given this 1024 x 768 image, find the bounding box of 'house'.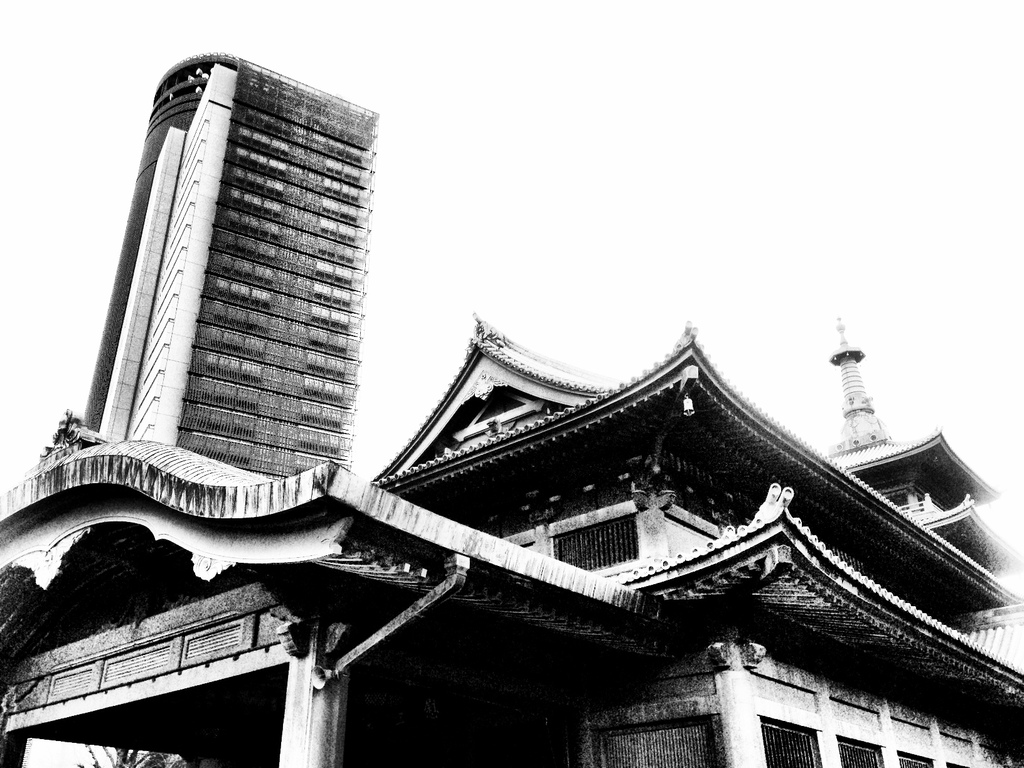
<region>0, 306, 1023, 767</region>.
